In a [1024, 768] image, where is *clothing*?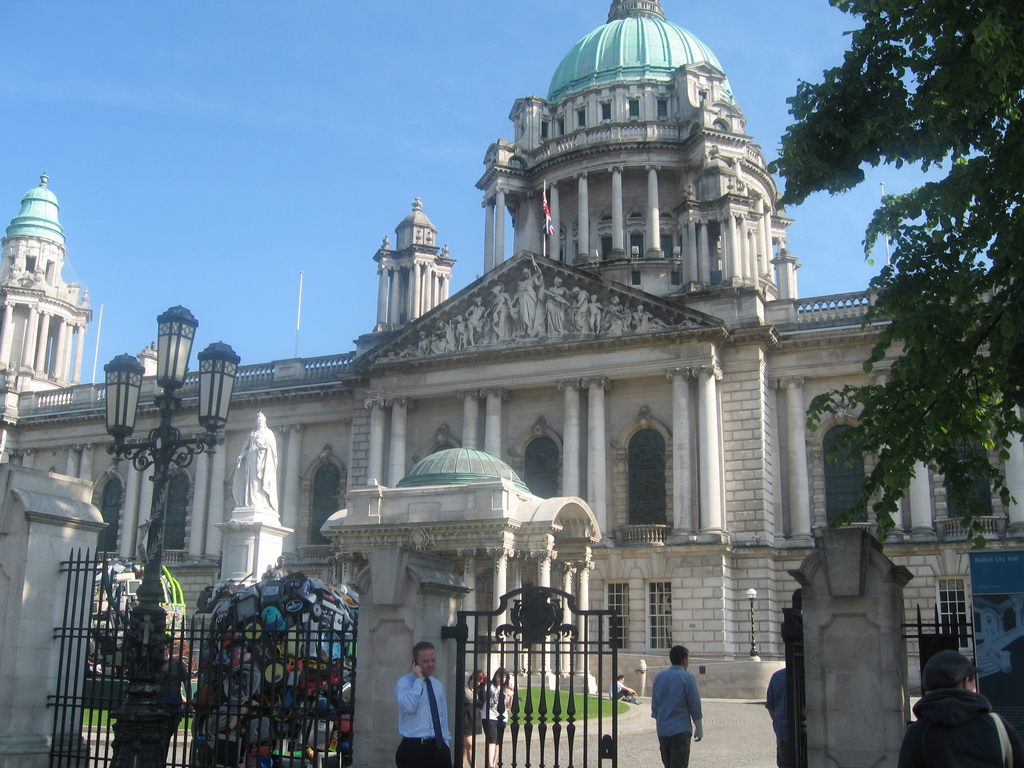
607:680:636:703.
